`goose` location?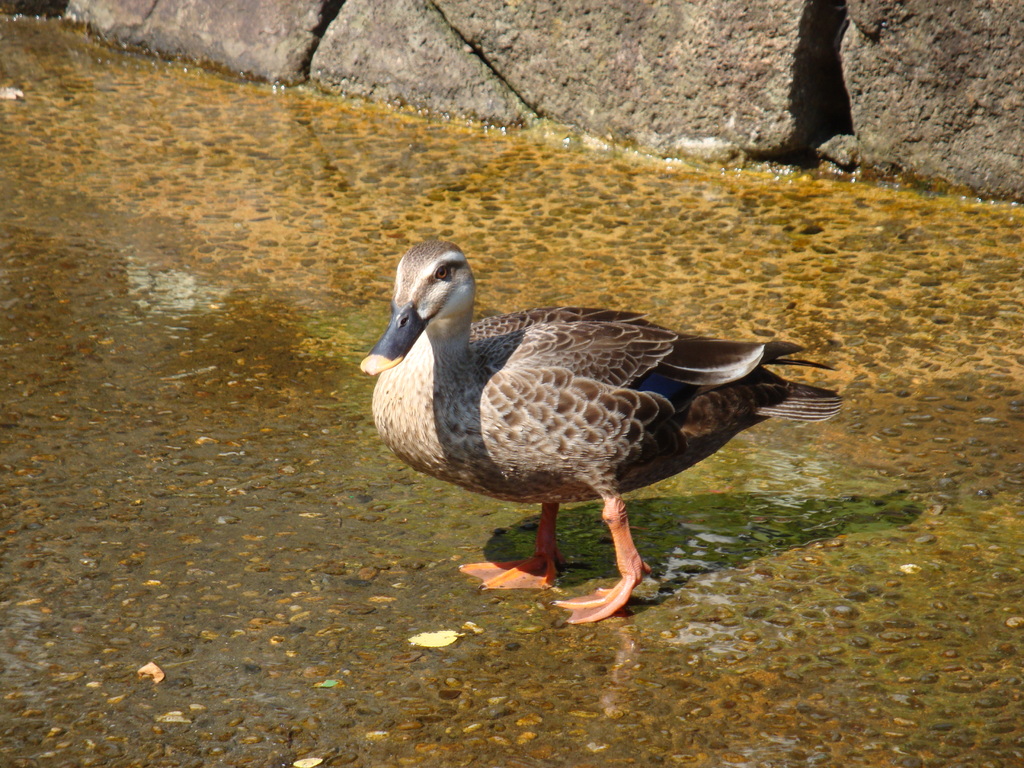
367:239:836:604
